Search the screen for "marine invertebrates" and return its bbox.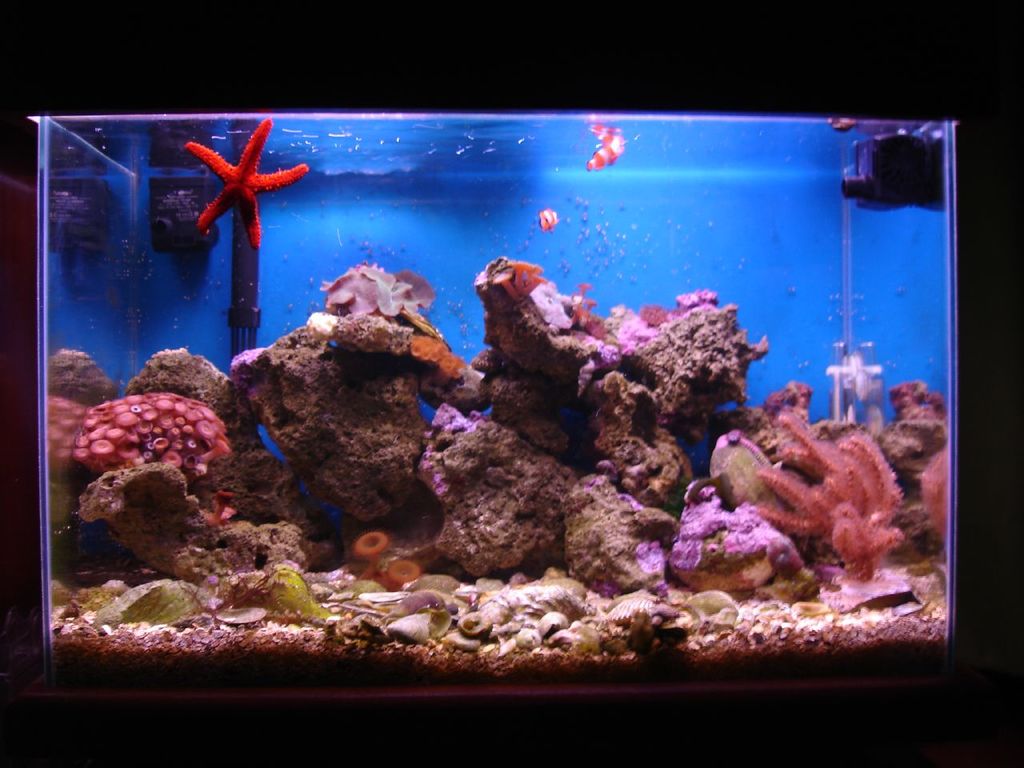
Found: x1=209 y1=598 x2=285 y2=630.
